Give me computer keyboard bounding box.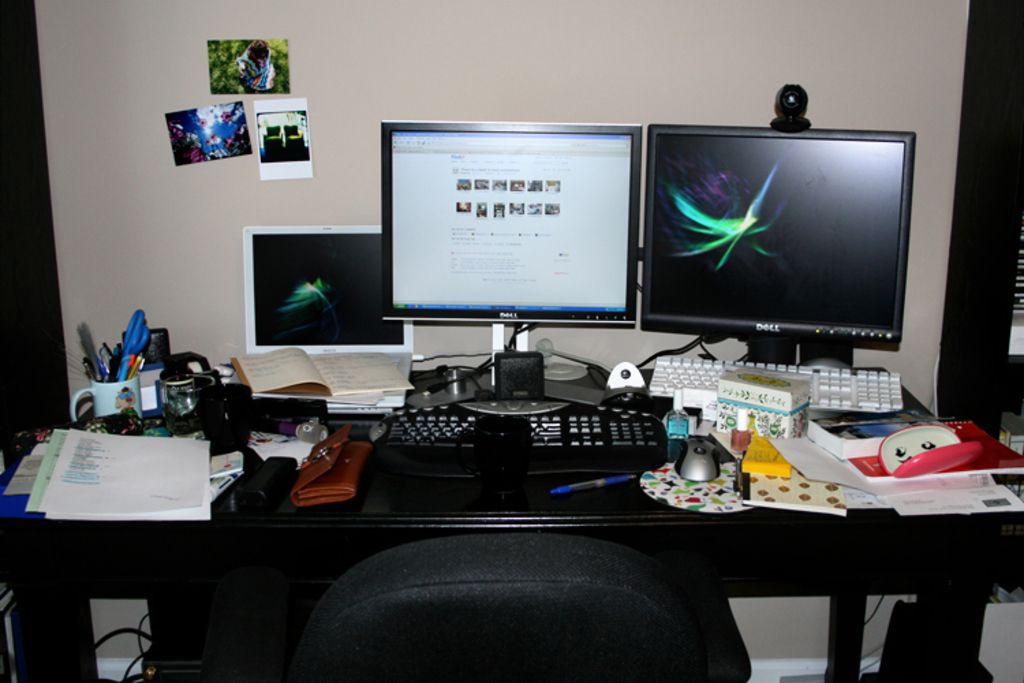
(377, 393, 669, 475).
